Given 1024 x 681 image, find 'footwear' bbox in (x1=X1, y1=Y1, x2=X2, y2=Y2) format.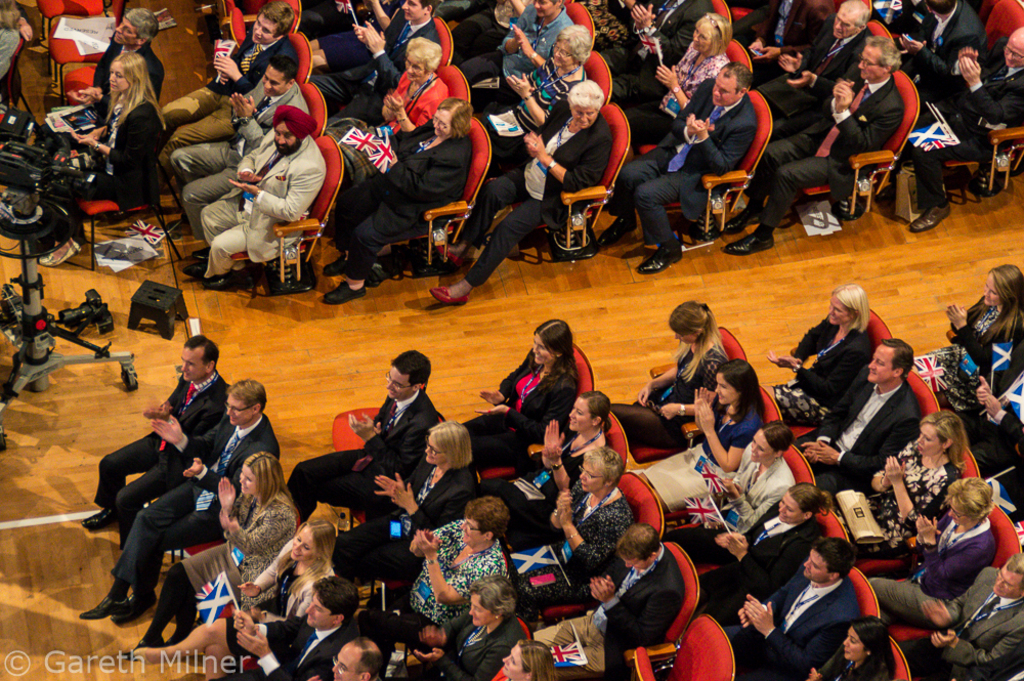
(x1=195, y1=246, x2=206, y2=260).
